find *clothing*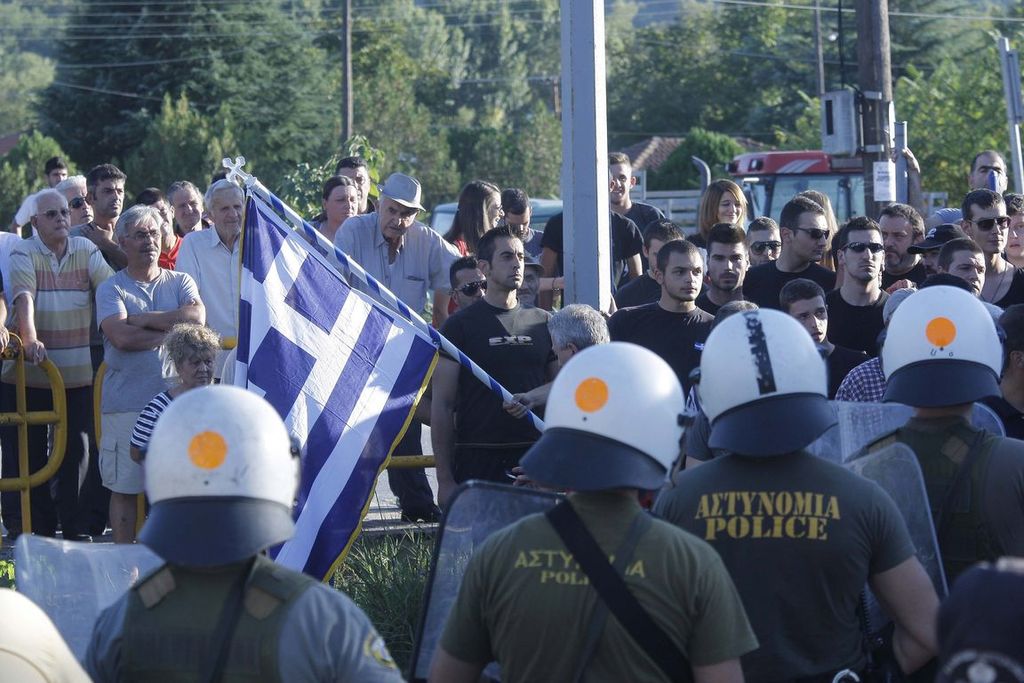
360,185,380,214
